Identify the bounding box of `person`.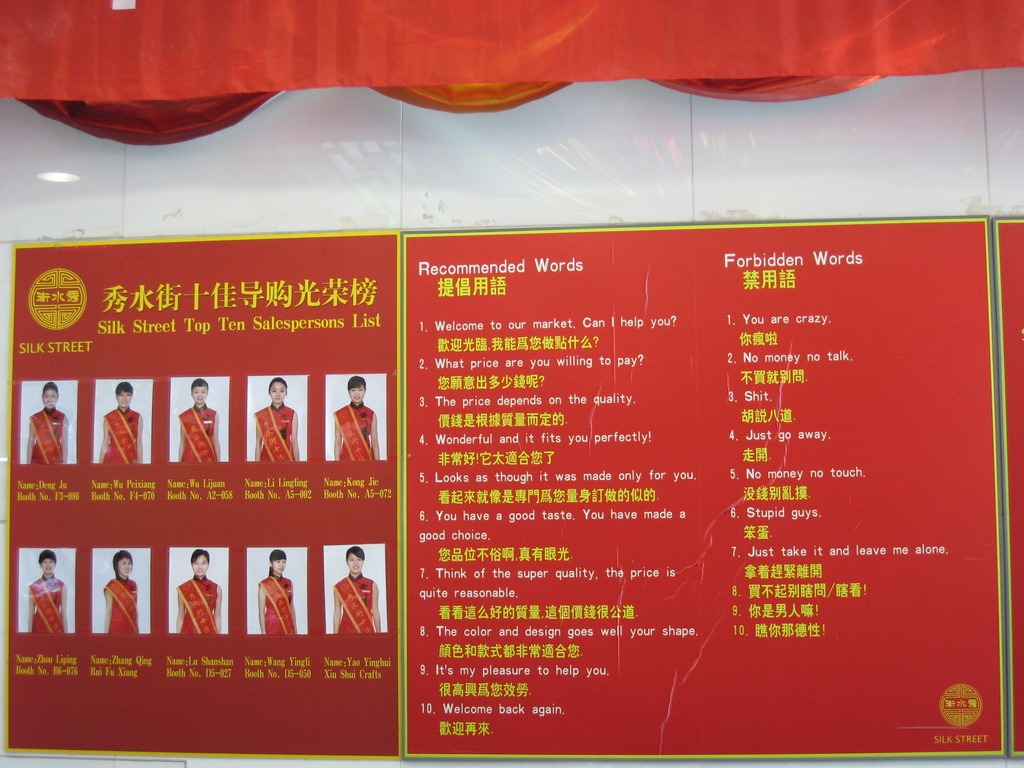
region(332, 538, 380, 633).
